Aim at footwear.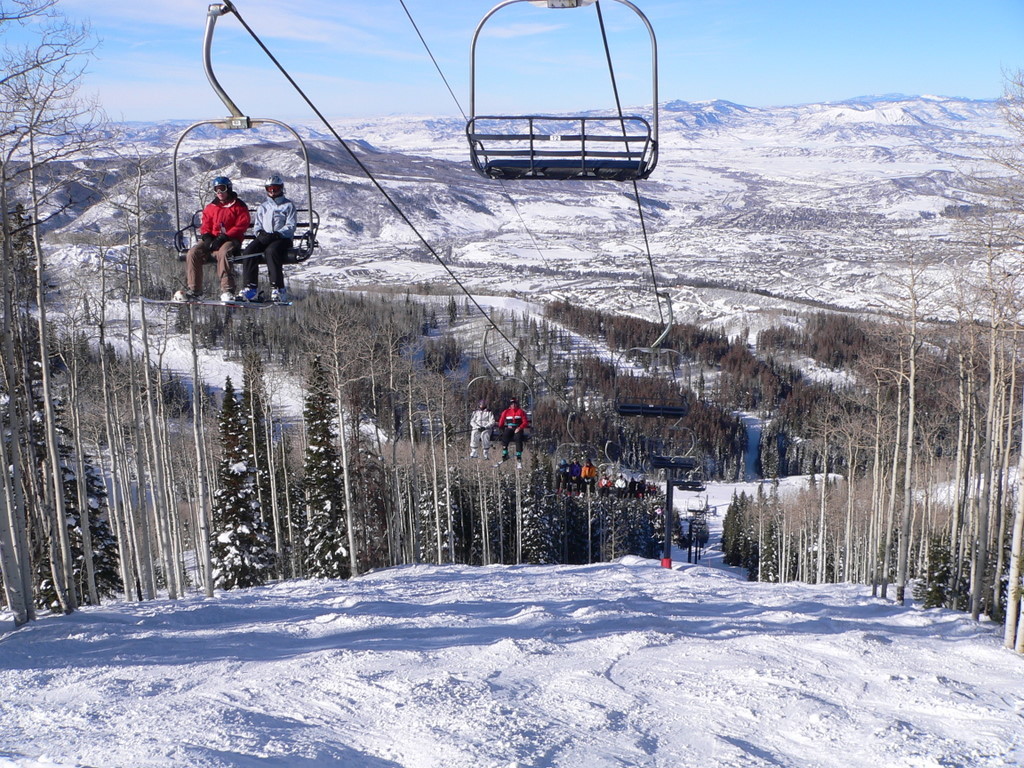
Aimed at x1=267 y1=281 x2=285 y2=300.
